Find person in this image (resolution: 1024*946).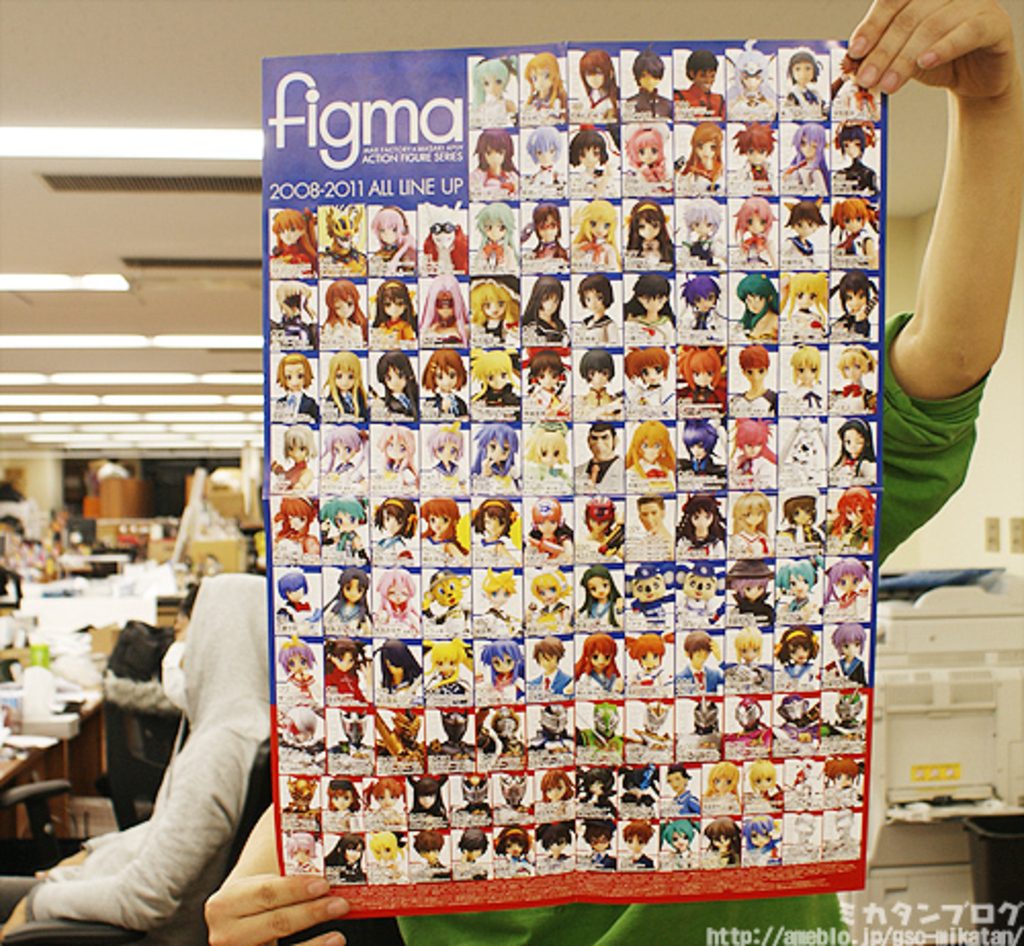
(838, 59, 881, 123).
